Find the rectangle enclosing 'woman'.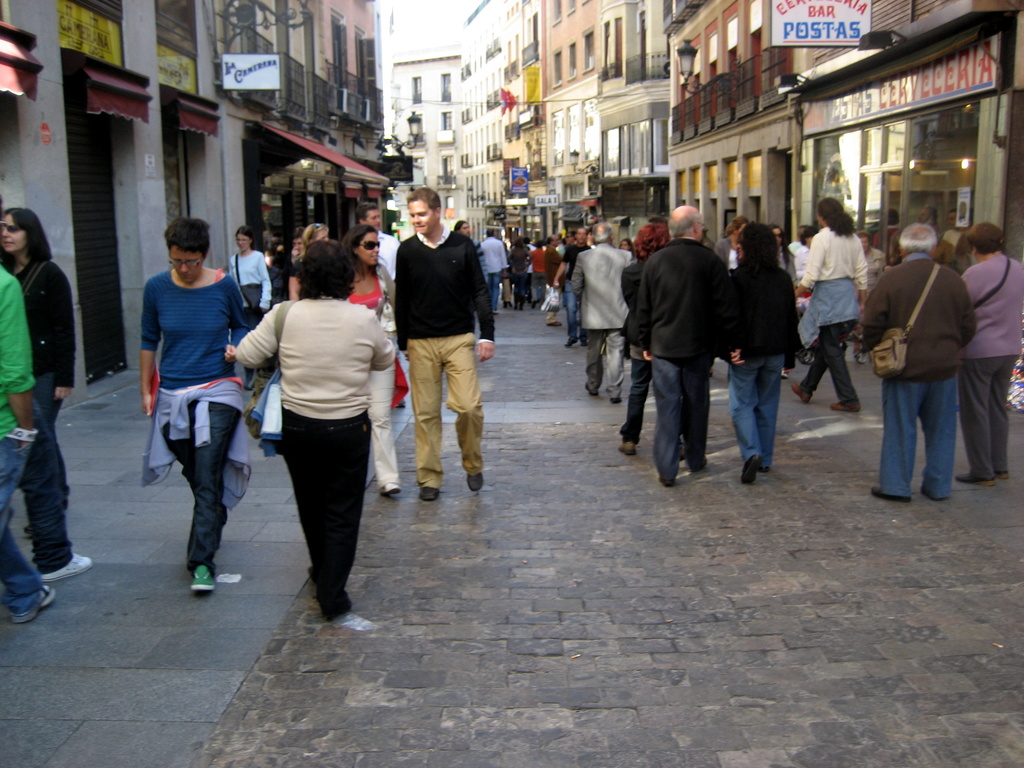
bbox=[620, 239, 637, 257].
